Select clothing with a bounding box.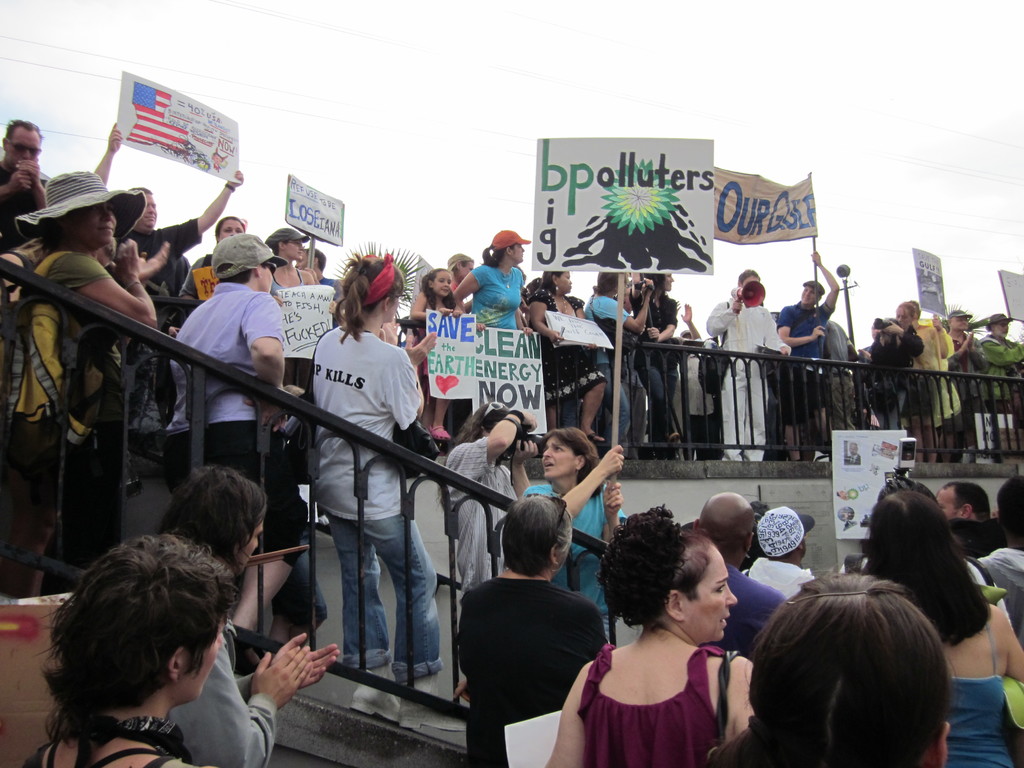
select_region(941, 340, 977, 442).
